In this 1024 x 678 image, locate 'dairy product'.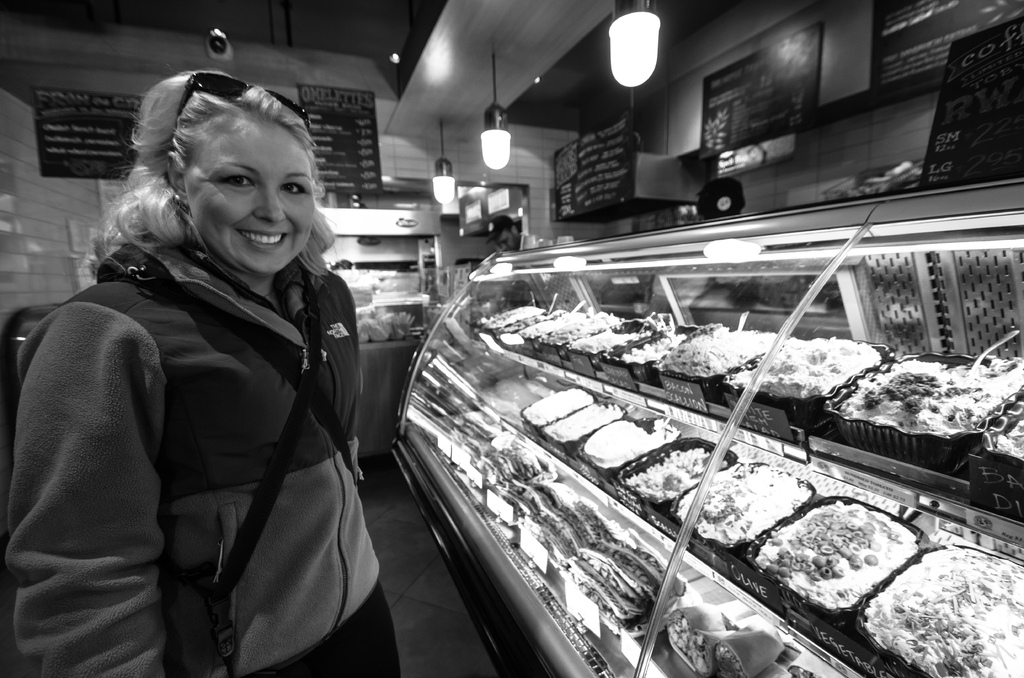
Bounding box: {"left": 751, "top": 501, "right": 919, "bottom": 606}.
